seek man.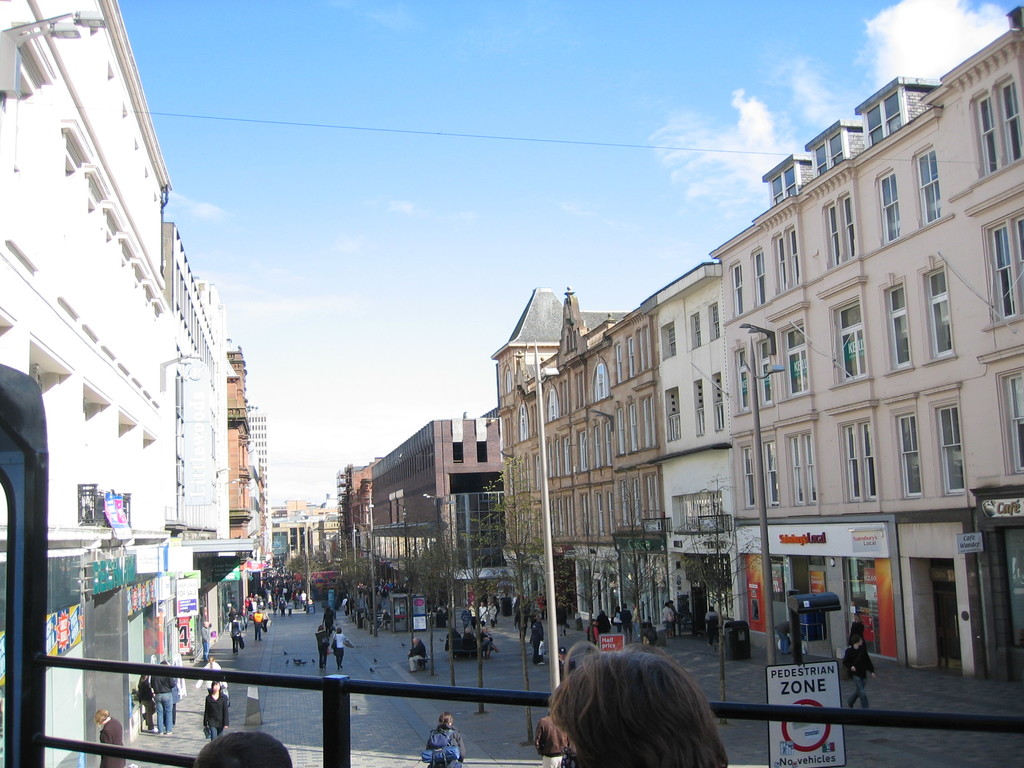
<box>409,638,428,675</box>.
